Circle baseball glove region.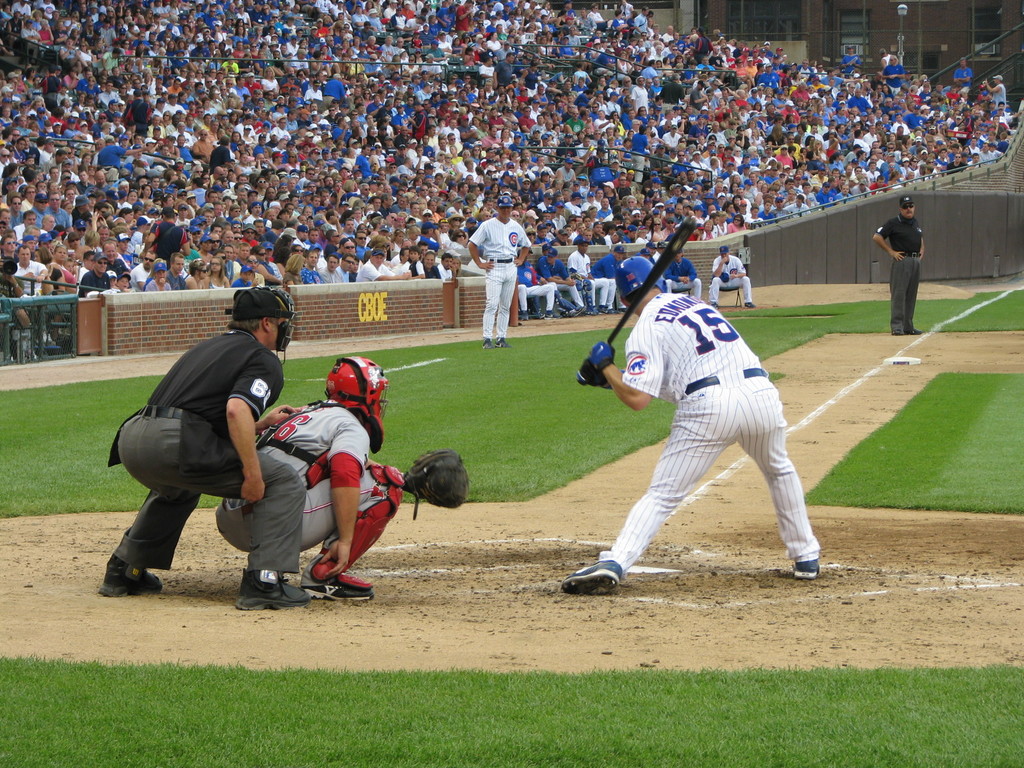
Region: (575, 359, 611, 389).
